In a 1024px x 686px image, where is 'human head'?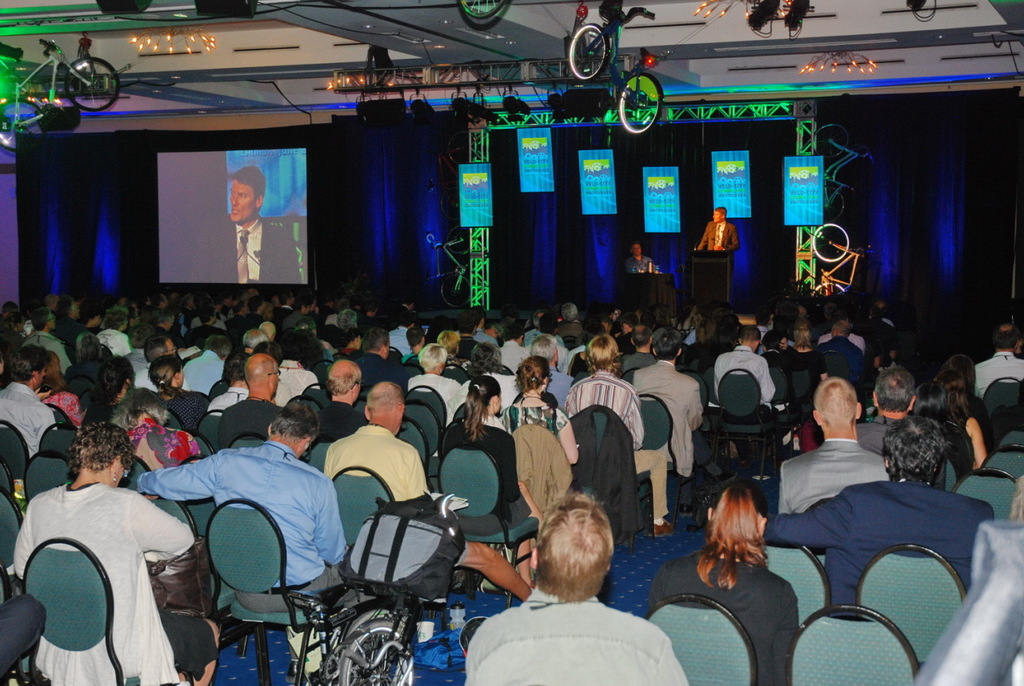
(left=627, top=240, right=642, bottom=259).
